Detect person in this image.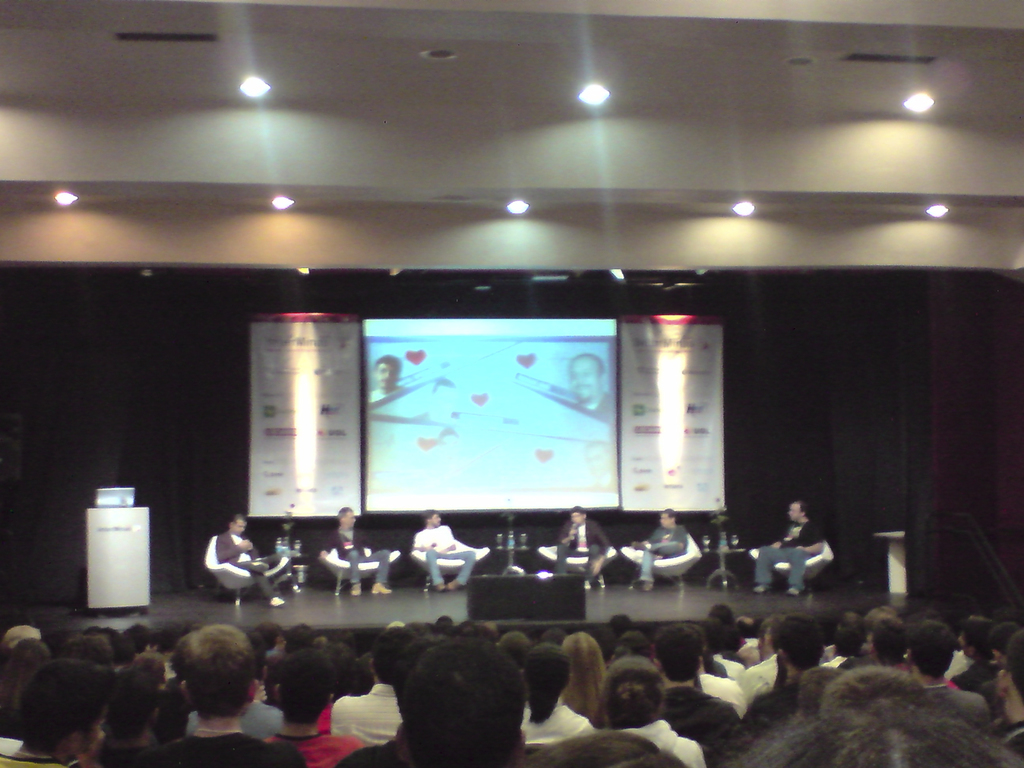
Detection: pyautogui.locateOnScreen(410, 507, 477, 586).
